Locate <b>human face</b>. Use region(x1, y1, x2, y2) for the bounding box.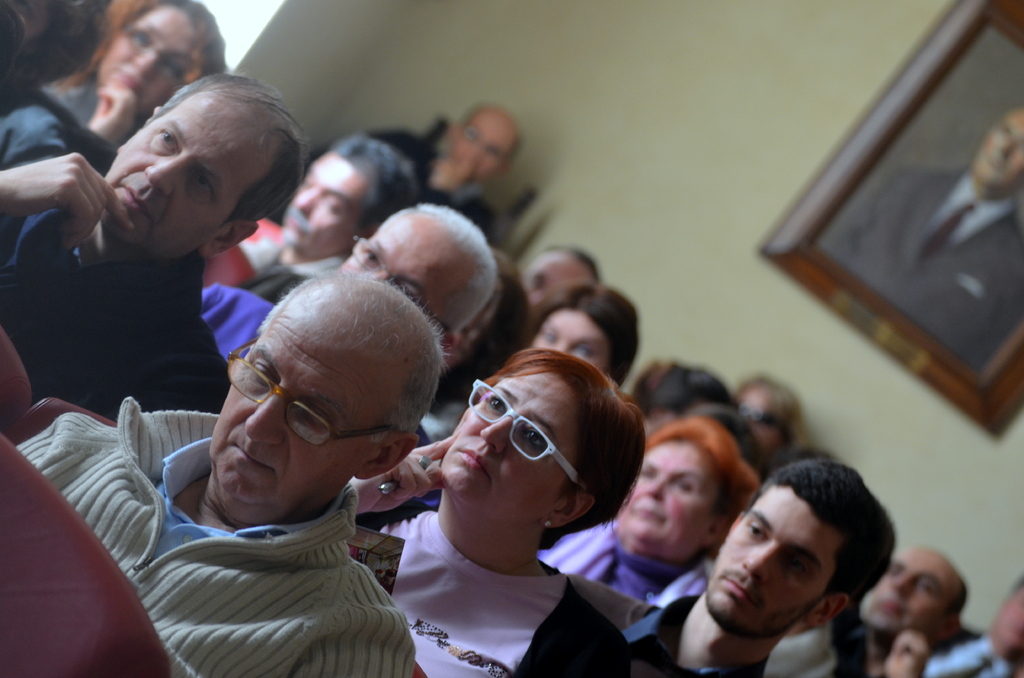
region(614, 435, 719, 558).
